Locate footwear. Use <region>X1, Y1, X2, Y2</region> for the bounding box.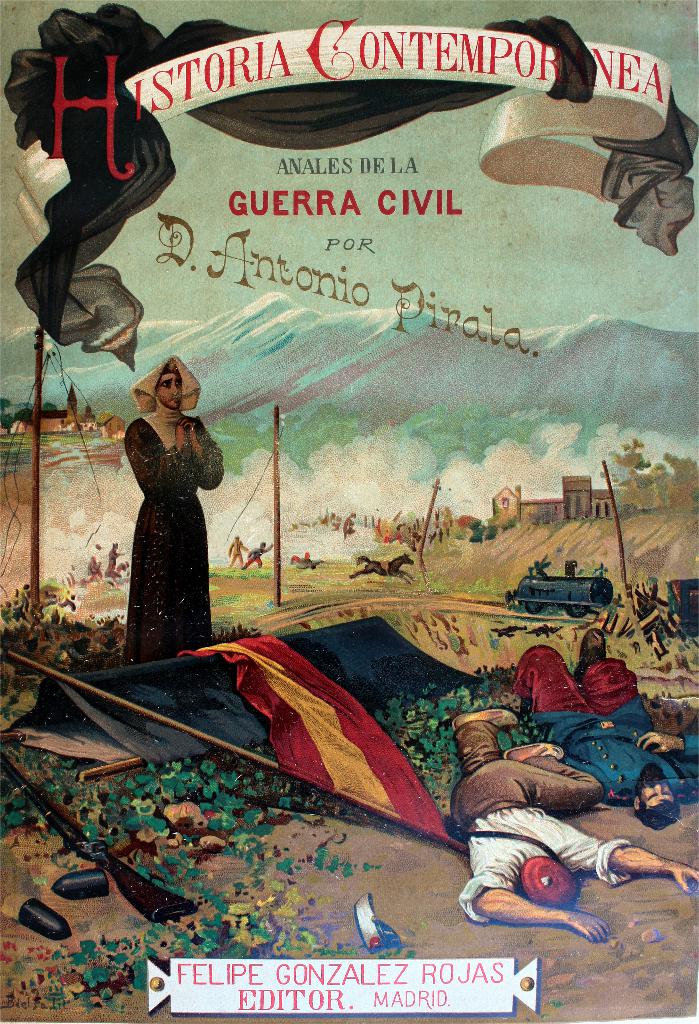
<region>575, 627, 607, 681</region>.
